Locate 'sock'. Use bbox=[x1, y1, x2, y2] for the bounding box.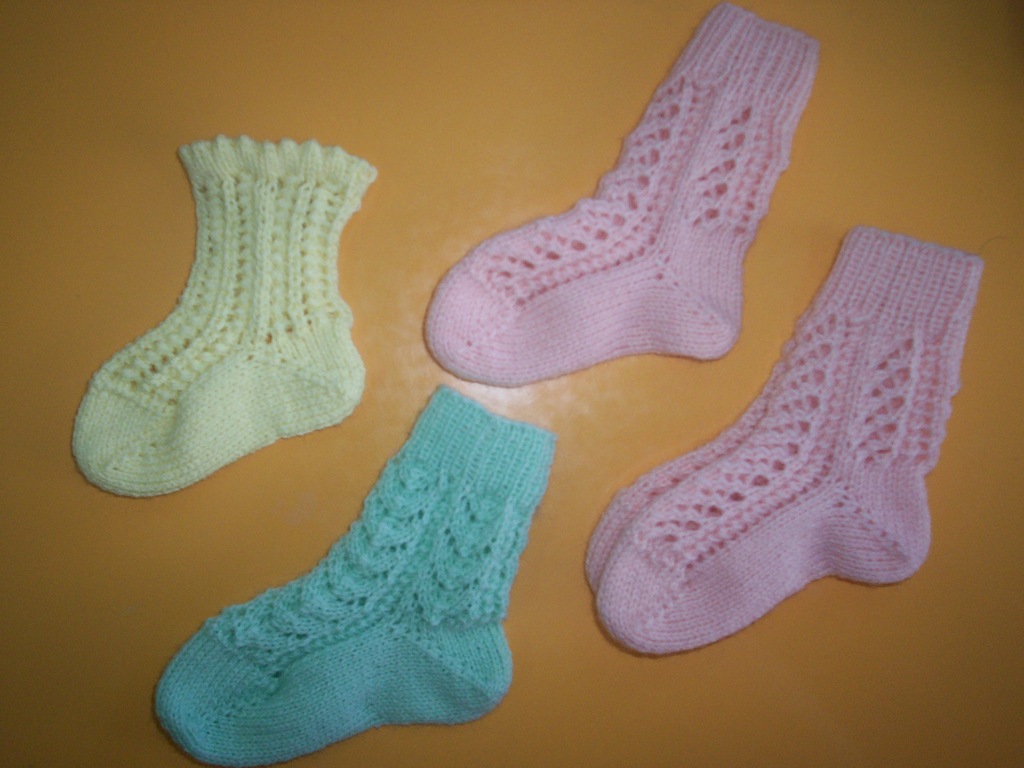
bbox=[152, 383, 559, 766].
